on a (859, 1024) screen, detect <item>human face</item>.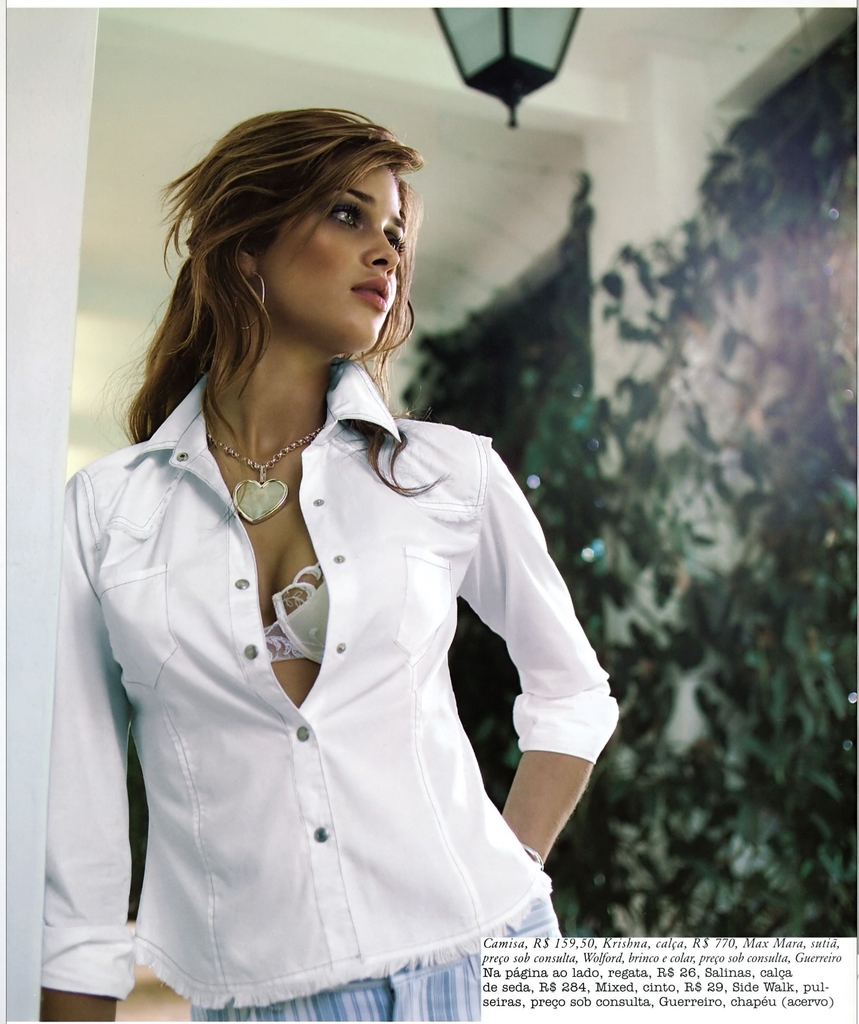
rect(257, 164, 404, 348).
